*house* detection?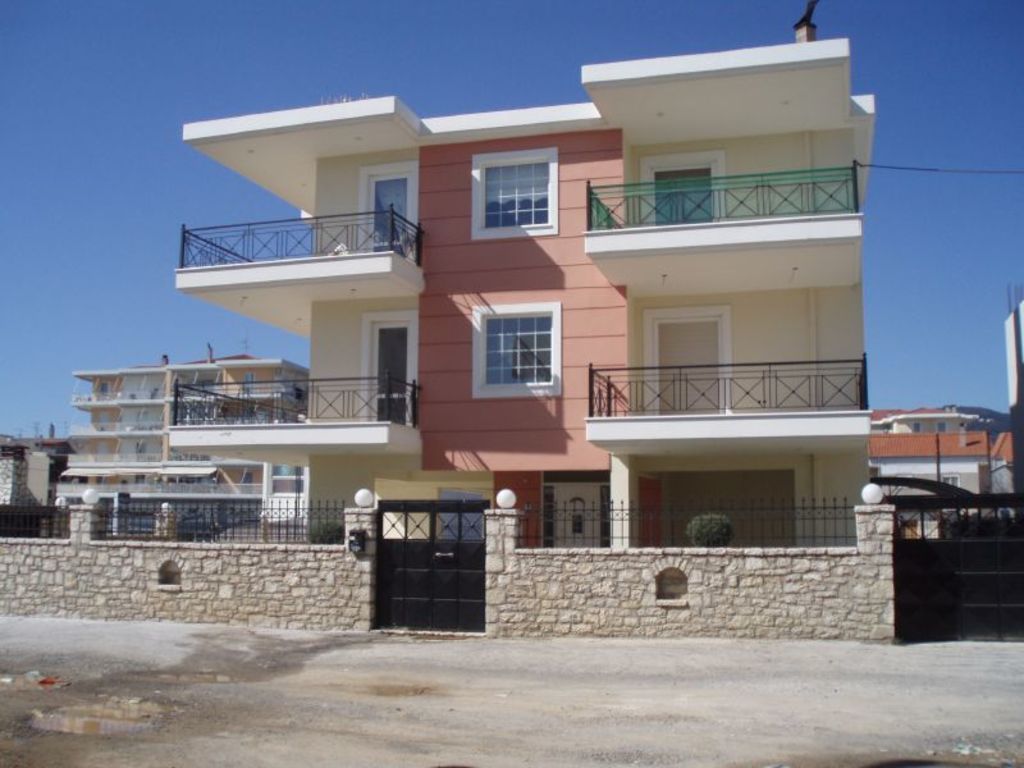
pyautogui.locateOnScreen(865, 403, 1016, 539)
